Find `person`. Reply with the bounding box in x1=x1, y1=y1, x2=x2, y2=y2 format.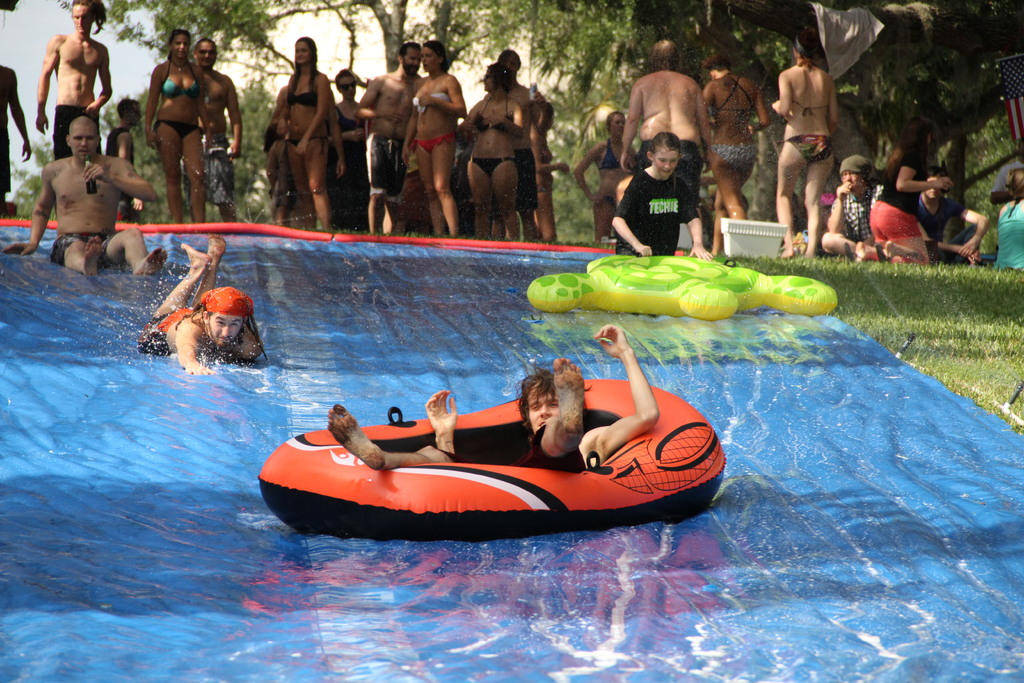
x1=994, y1=168, x2=1023, y2=274.
